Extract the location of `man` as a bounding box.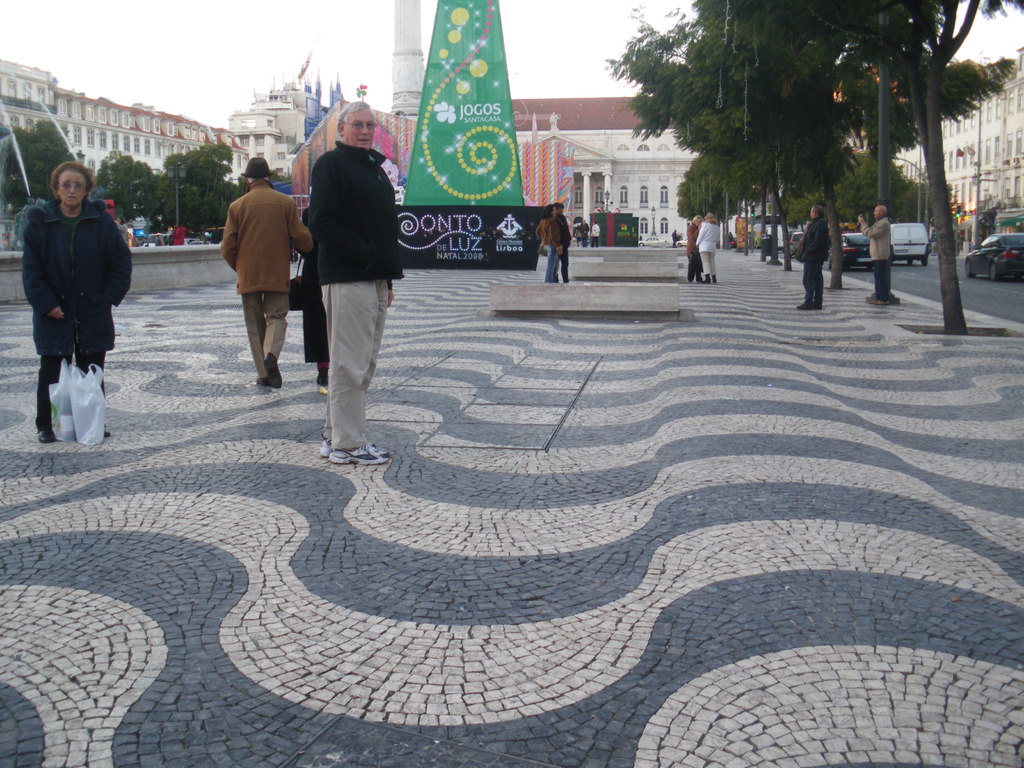
x1=789 y1=200 x2=826 y2=310.
